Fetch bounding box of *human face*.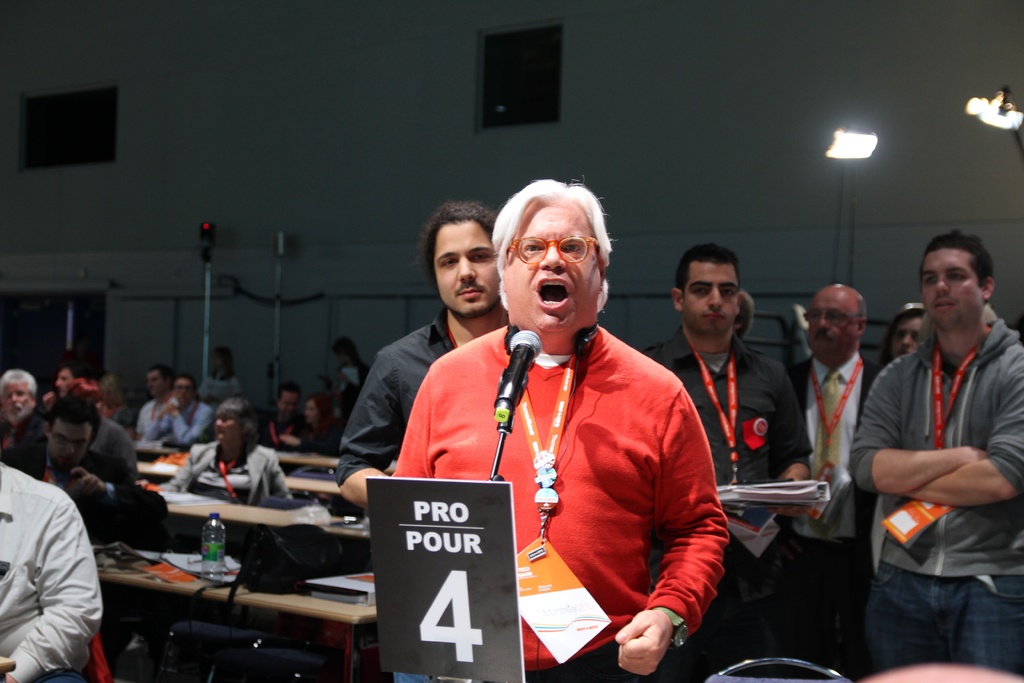
Bbox: left=804, top=286, right=865, bottom=363.
